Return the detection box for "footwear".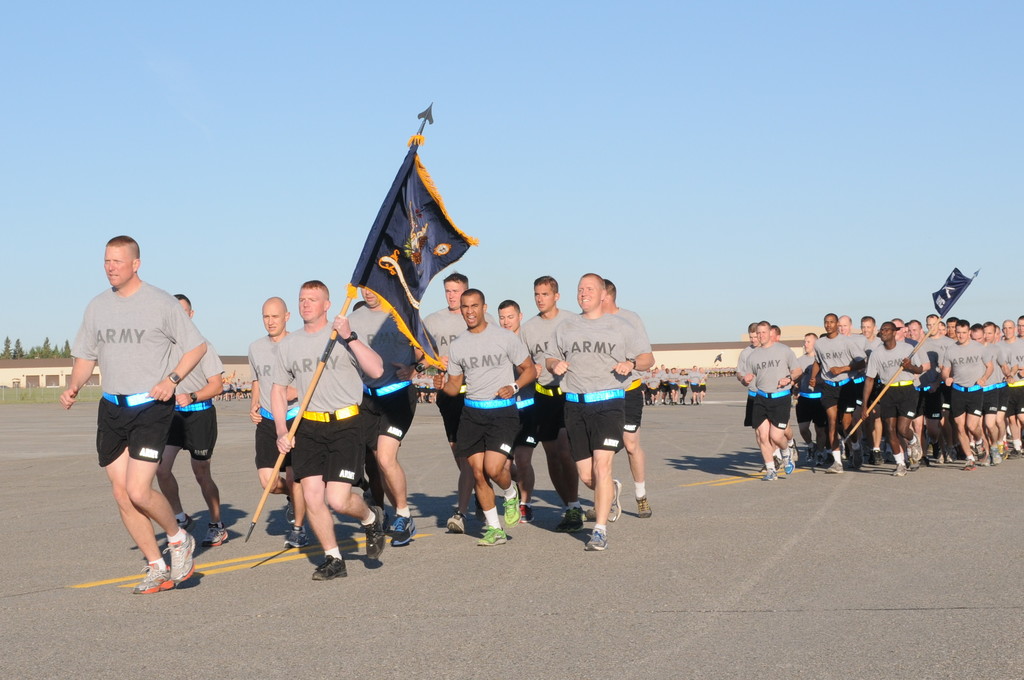
280, 520, 309, 550.
